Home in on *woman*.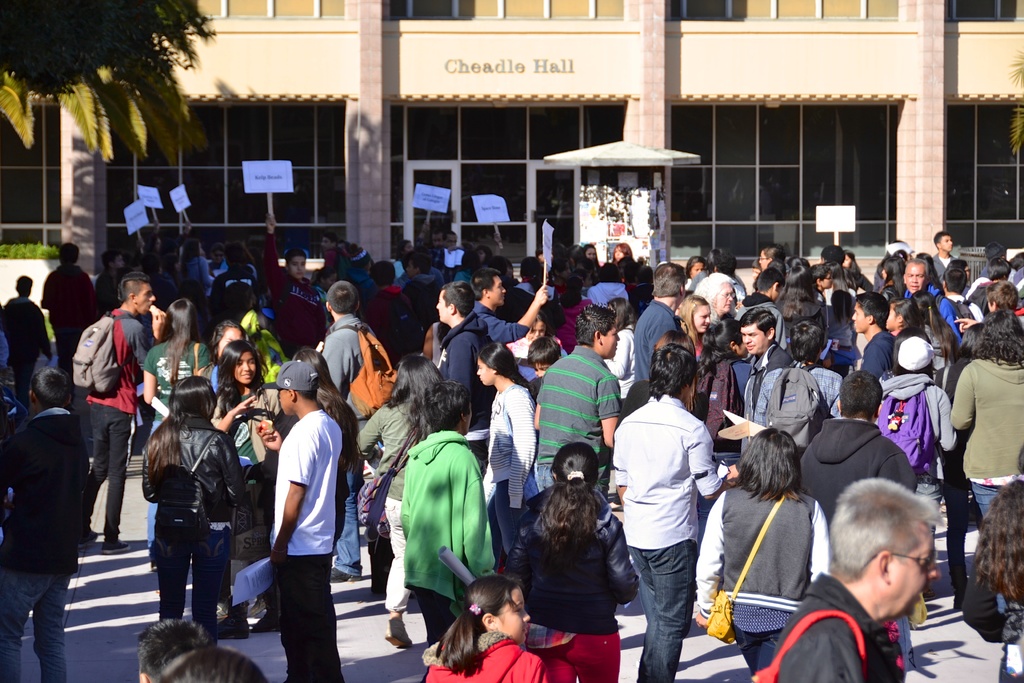
Homed in at bbox=(140, 374, 239, 641).
